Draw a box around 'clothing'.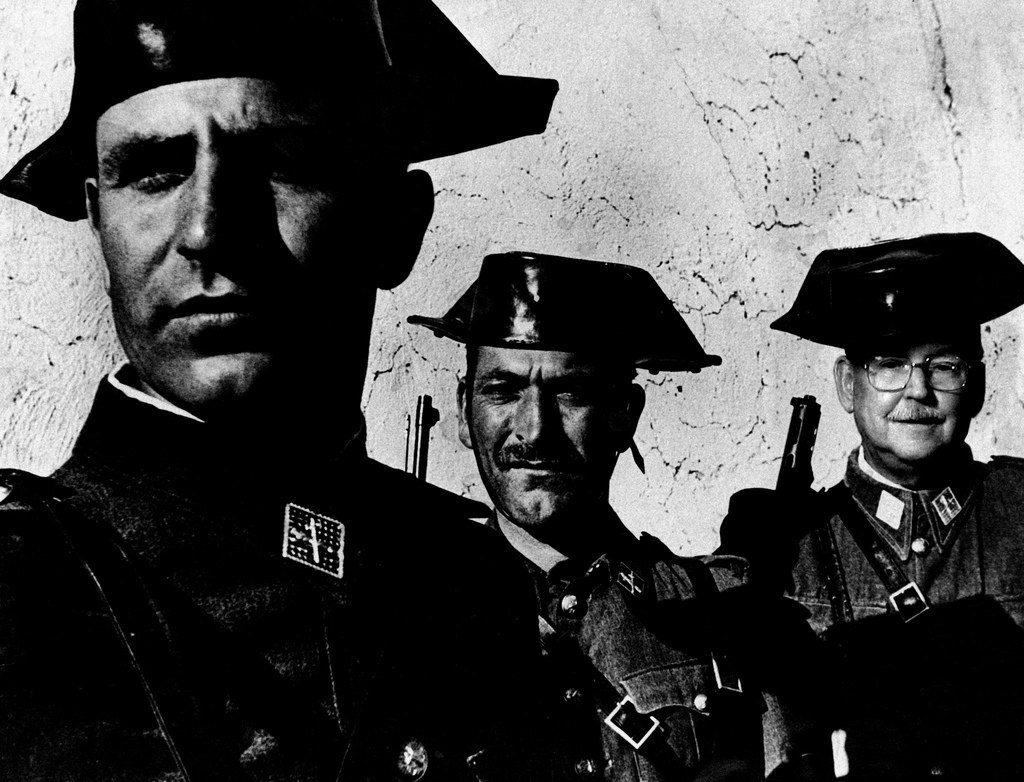
[left=733, top=445, right=1023, bottom=781].
